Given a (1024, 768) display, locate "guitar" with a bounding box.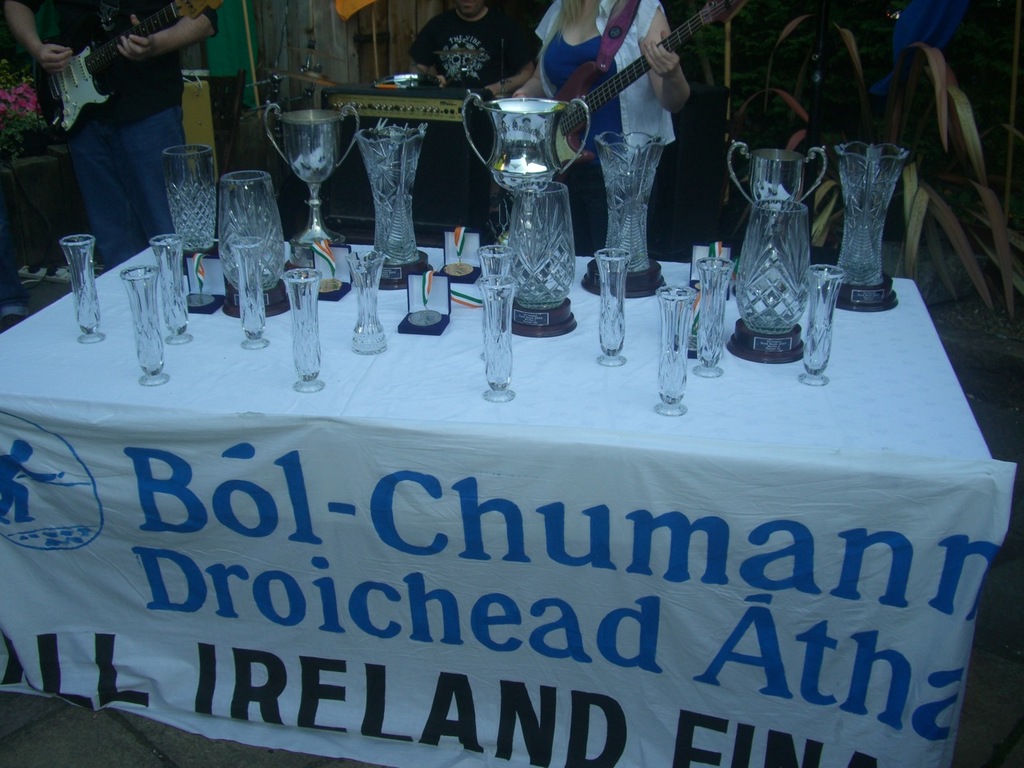
Located: locate(18, 18, 170, 109).
